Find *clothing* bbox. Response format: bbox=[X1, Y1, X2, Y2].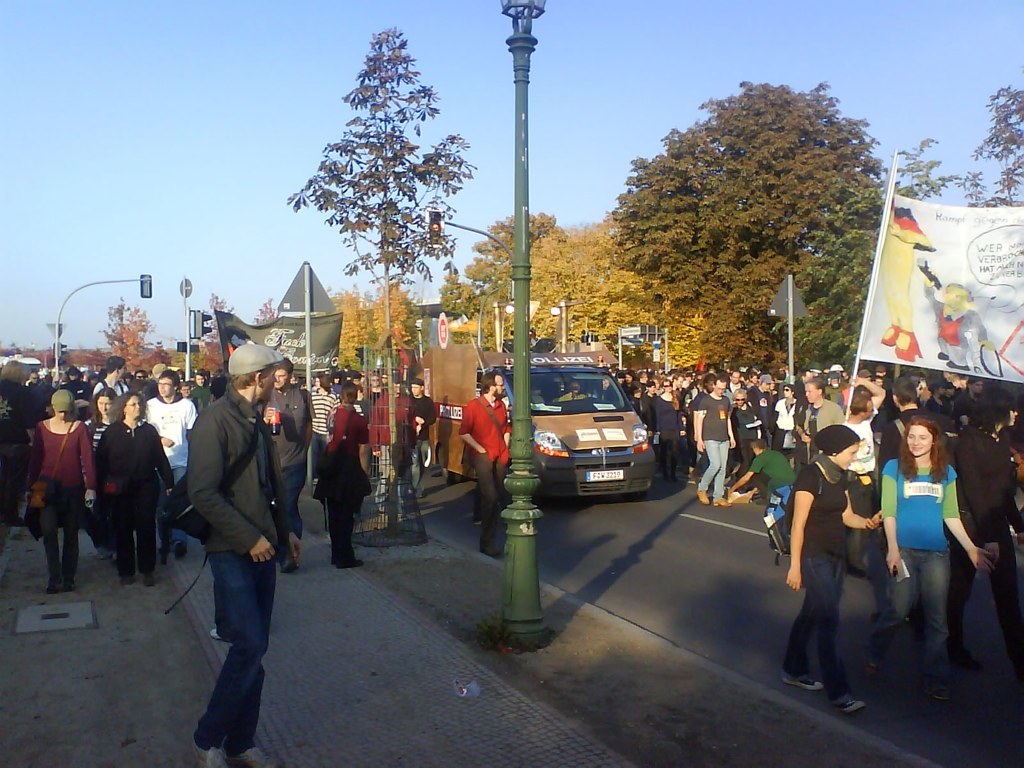
bbox=[638, 392, 654, 430].
